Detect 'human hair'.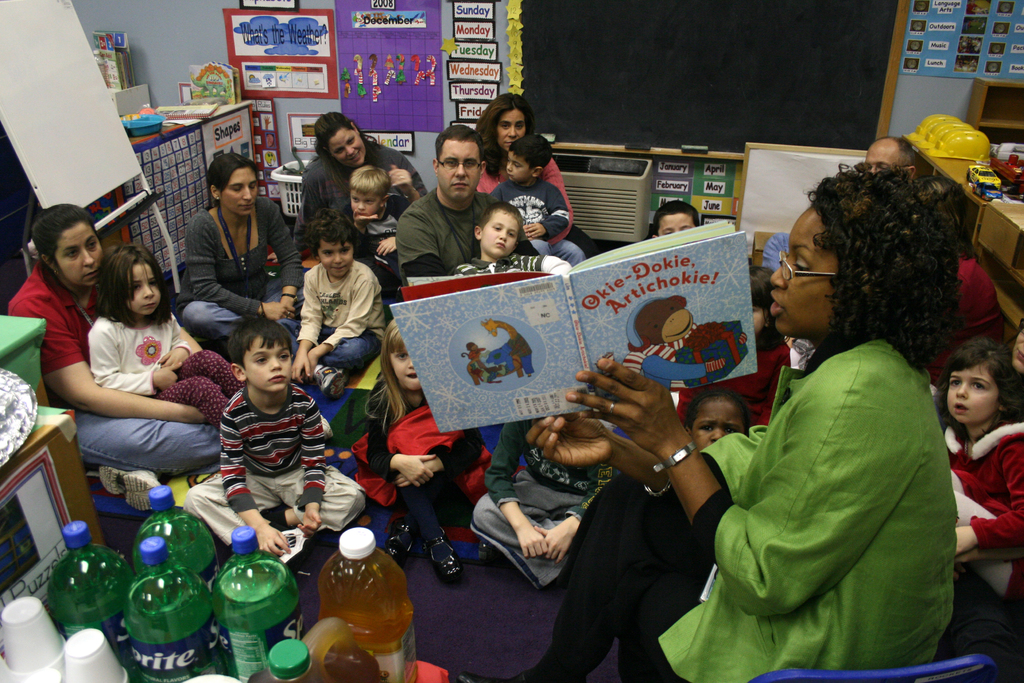
Detected at 438 122 481 163.
